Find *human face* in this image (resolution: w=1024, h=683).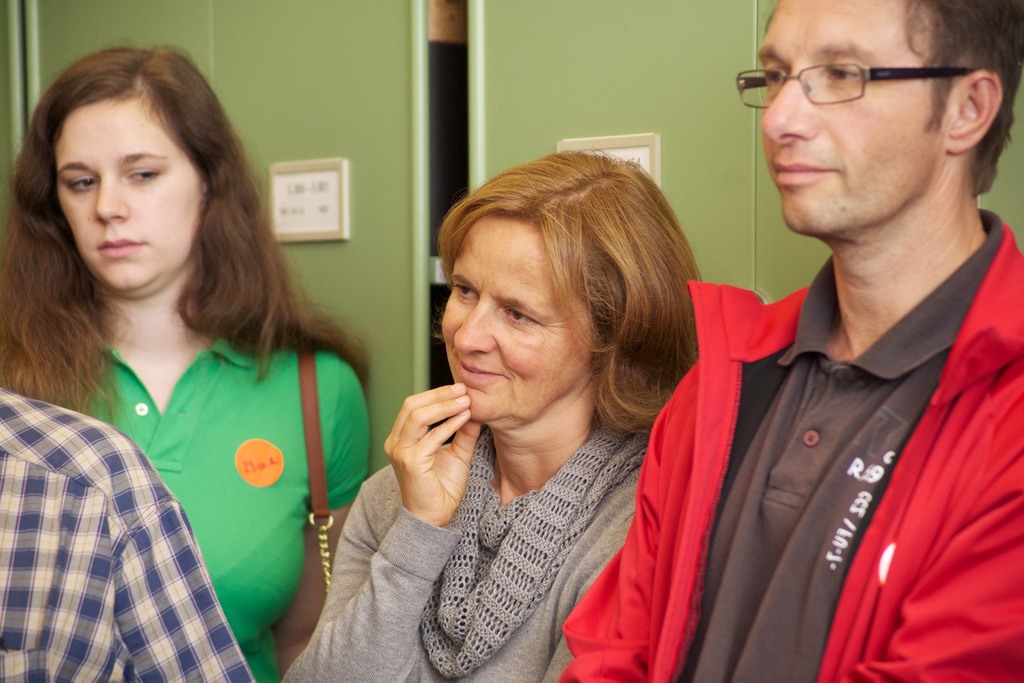
left=755, top=0, right=942, bottom=237.
